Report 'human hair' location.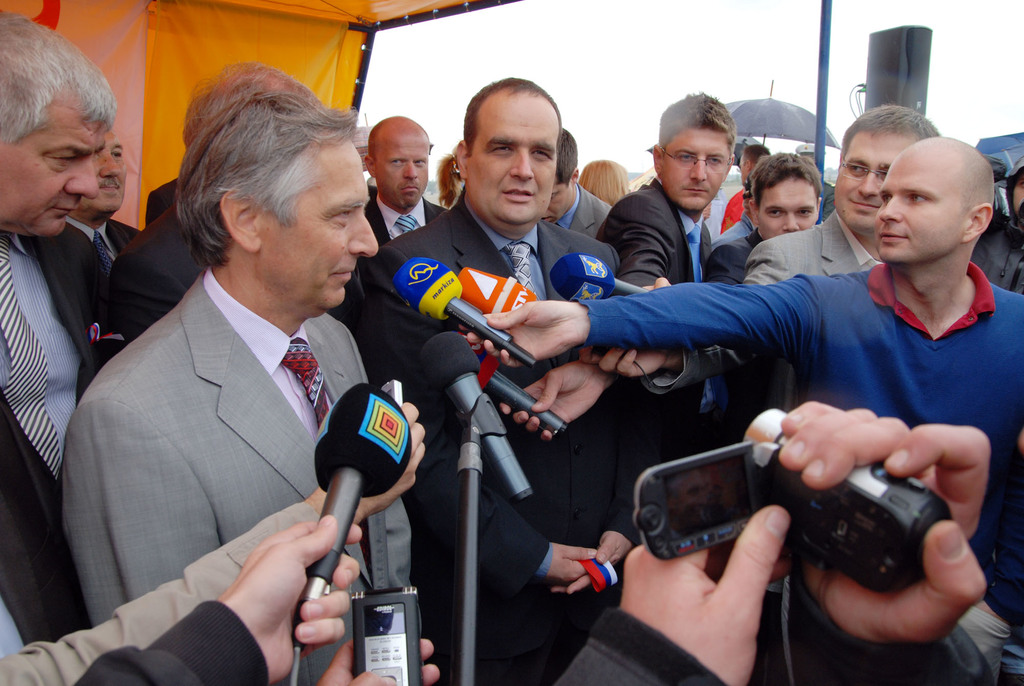
Report: Rect(0, 10, 119, 138).
